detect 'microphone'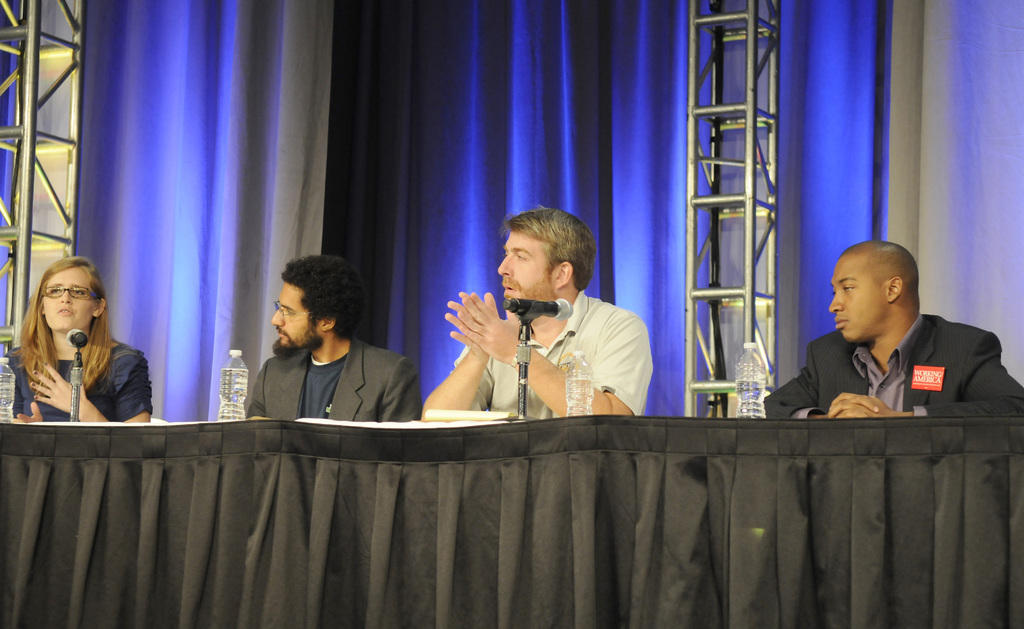
region(493, 293, 580, 325)
